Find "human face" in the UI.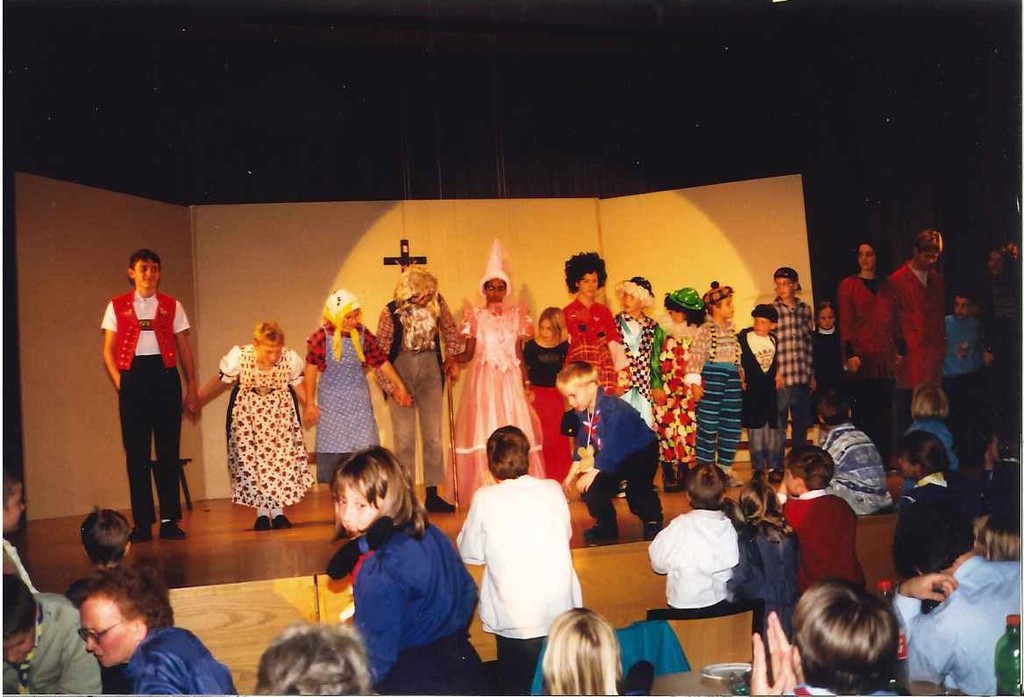
UI element at pyautogui.locateOnScreen(81, 599, 134, 667).
